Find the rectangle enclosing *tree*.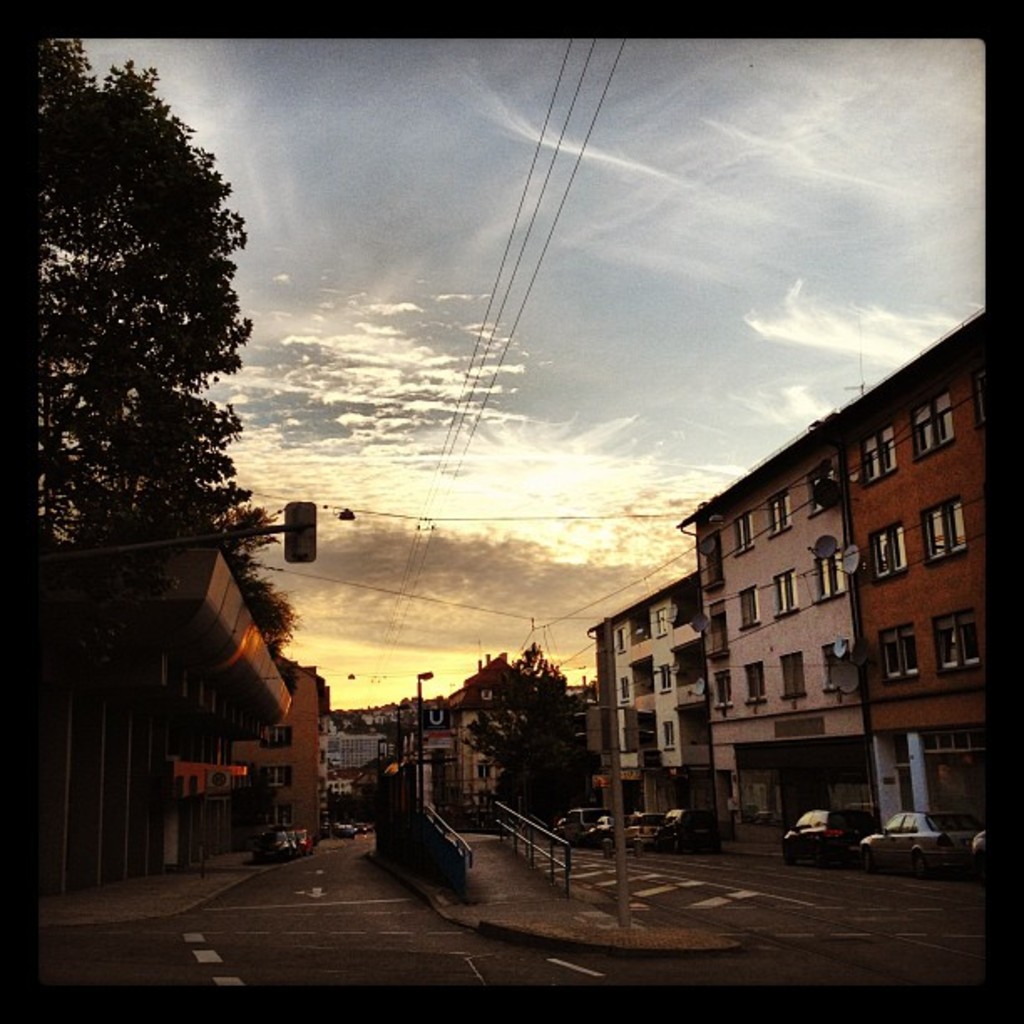
bbox(30, 59, 279, 639).
